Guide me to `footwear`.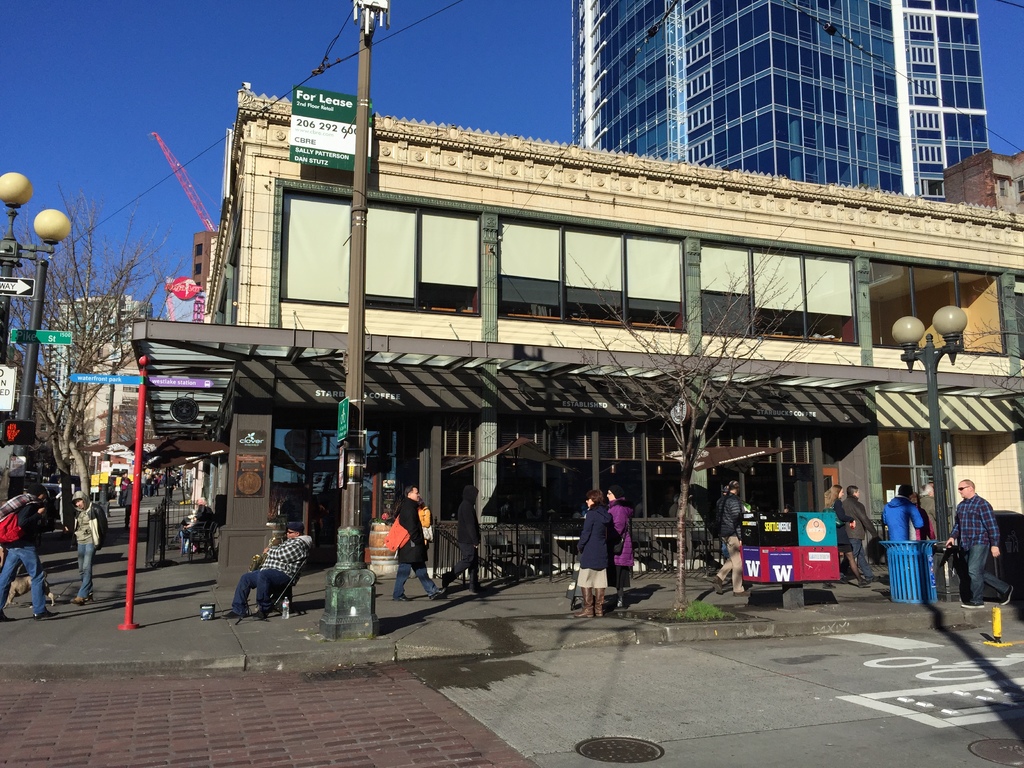
Guidance: [470, 586, 485, 591].
